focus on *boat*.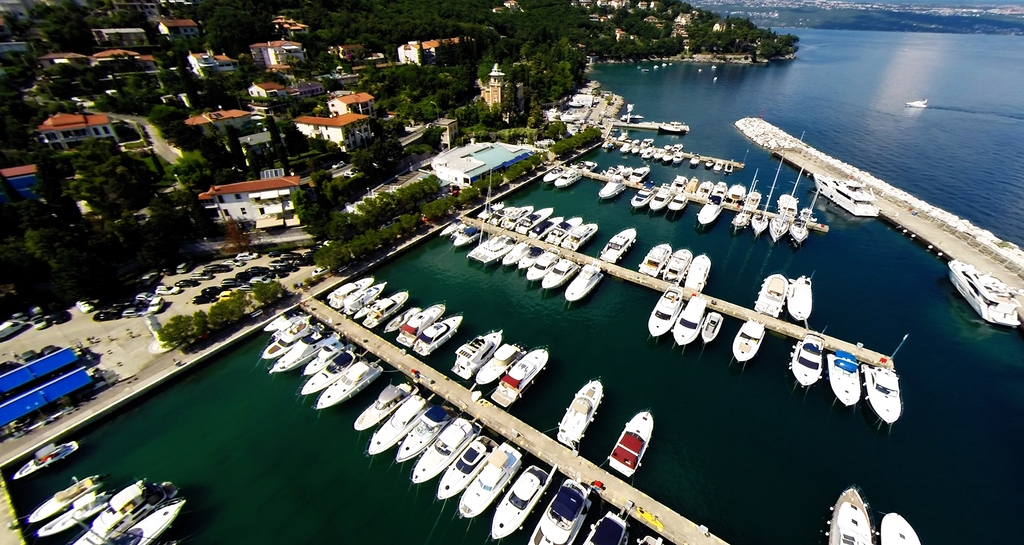
Focused at rect(776, 170, 806, 219).
